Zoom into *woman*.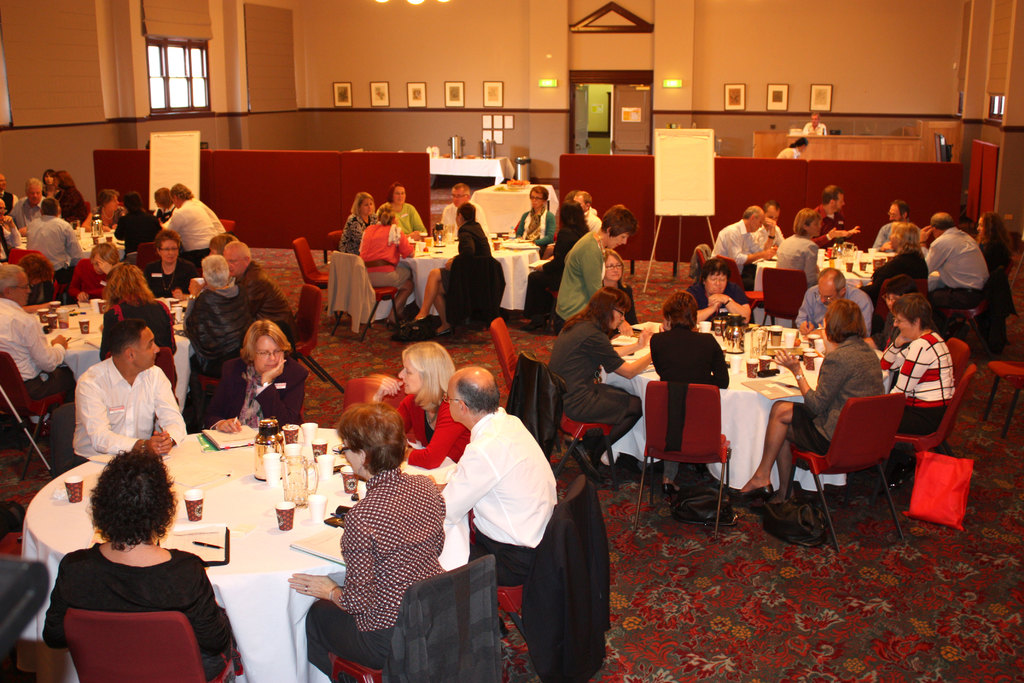
Zoom target: bbox=[364, 337, 482, 476].
